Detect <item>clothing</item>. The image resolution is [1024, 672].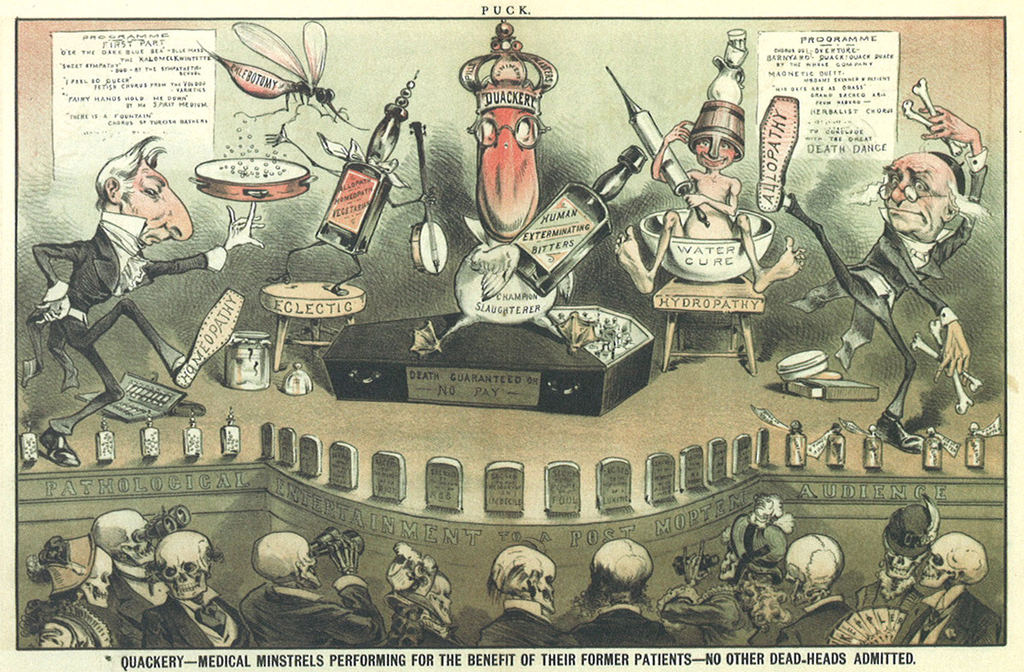
<region>578, 611, 707, 647</region>.
